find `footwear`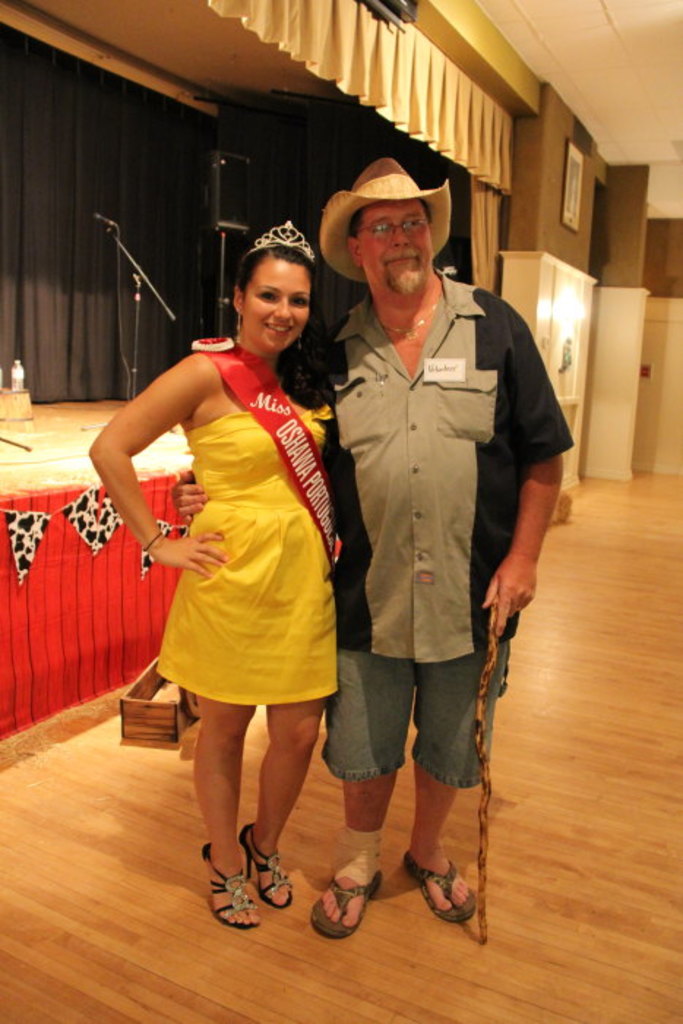
select_region(411, 854, 477, 925)
